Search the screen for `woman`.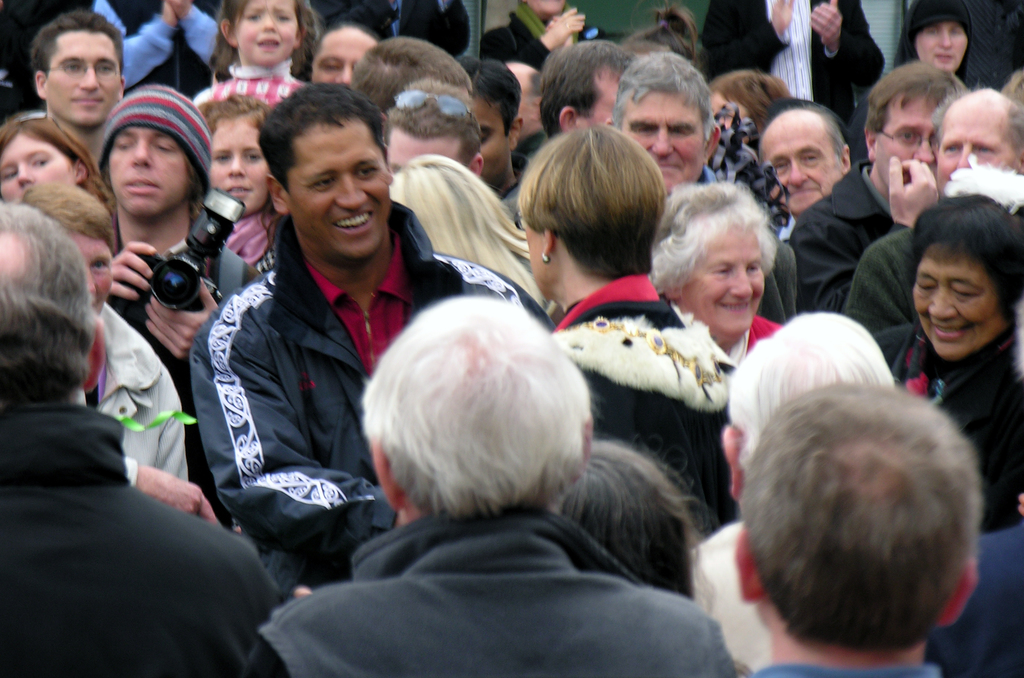
Found at select_region(190, 92, 295, 286).
